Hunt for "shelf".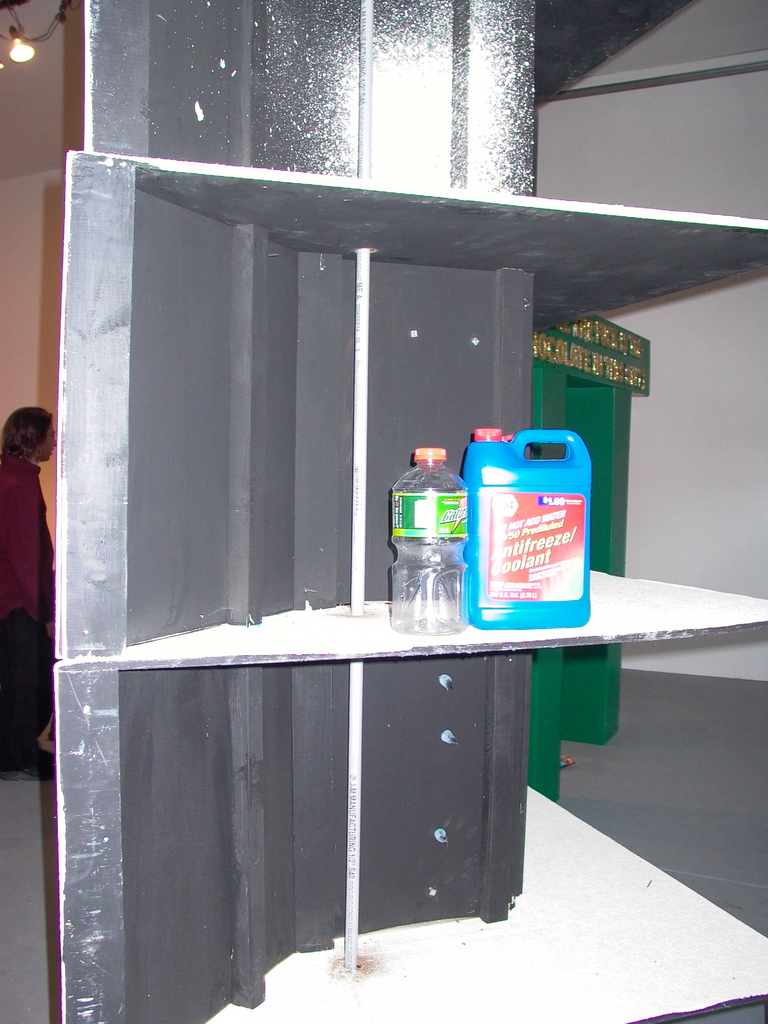
Hunted down at bbox=[60, 0, 580, 174].
